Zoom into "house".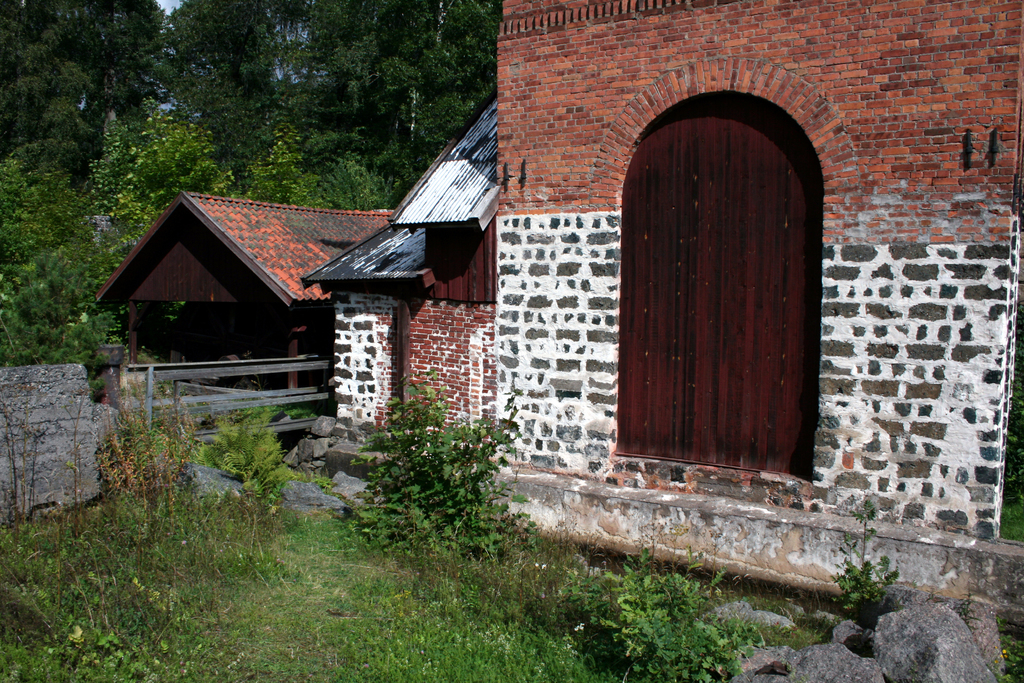
Zoom target: (302,89,494,461).
